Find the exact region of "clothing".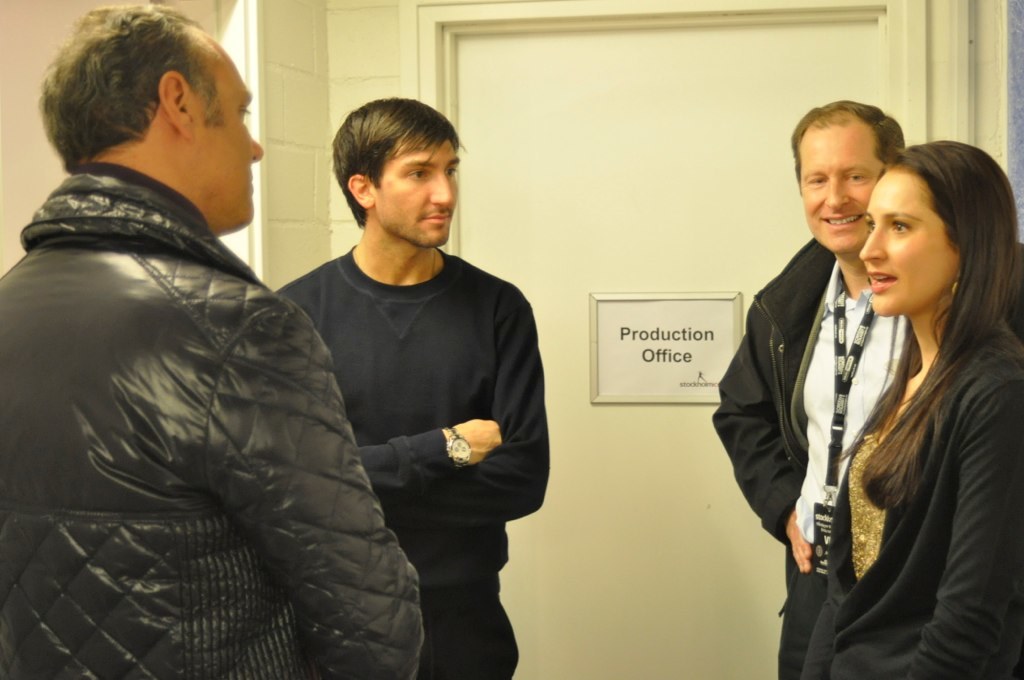
Exact region: (798,316,1023,679).
